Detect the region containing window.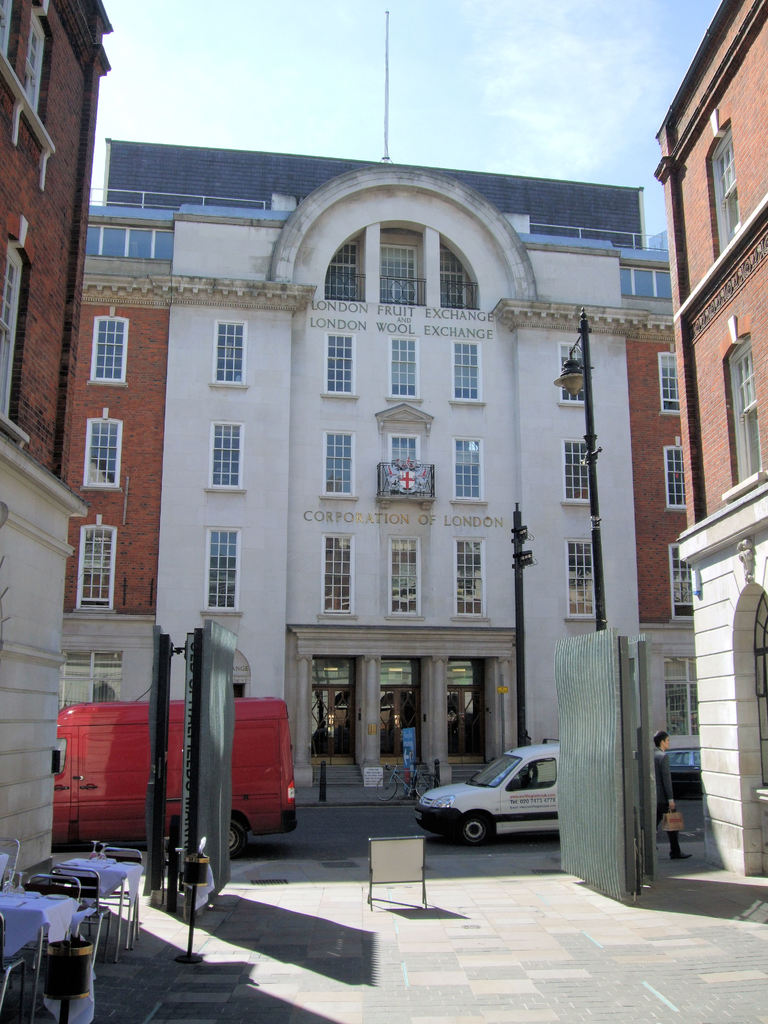
(x1=86, y1=221, x2=173, y2=261).
